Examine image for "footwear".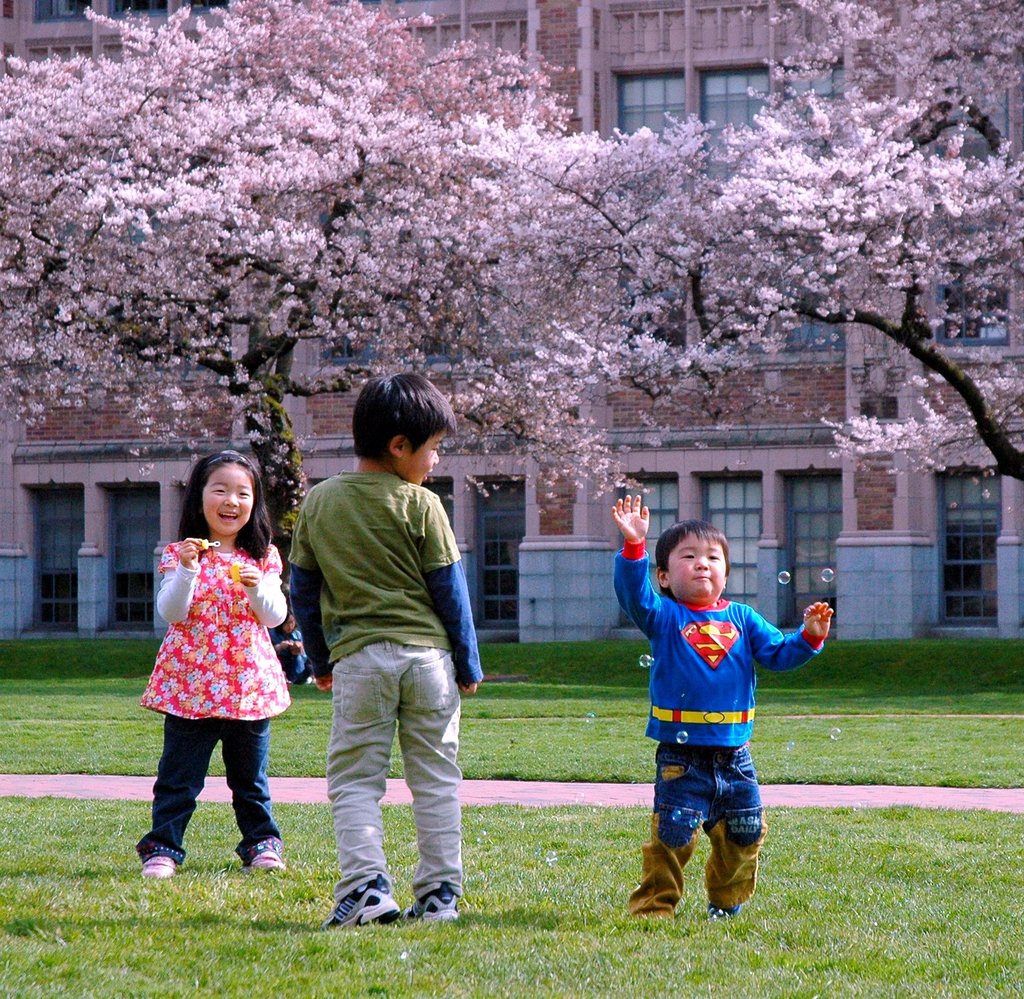
Examination result: {"left": 703, "top": 902, "right": 744, "bottom": 922}.
